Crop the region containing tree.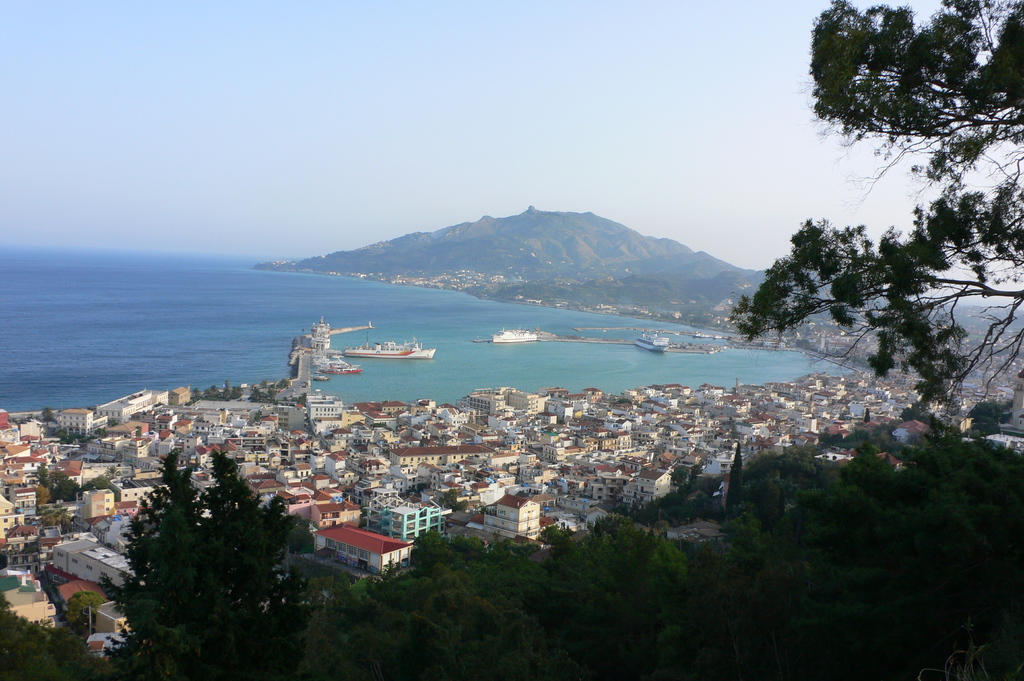
Crop region: bbox=(93, 433, 316, 653).
